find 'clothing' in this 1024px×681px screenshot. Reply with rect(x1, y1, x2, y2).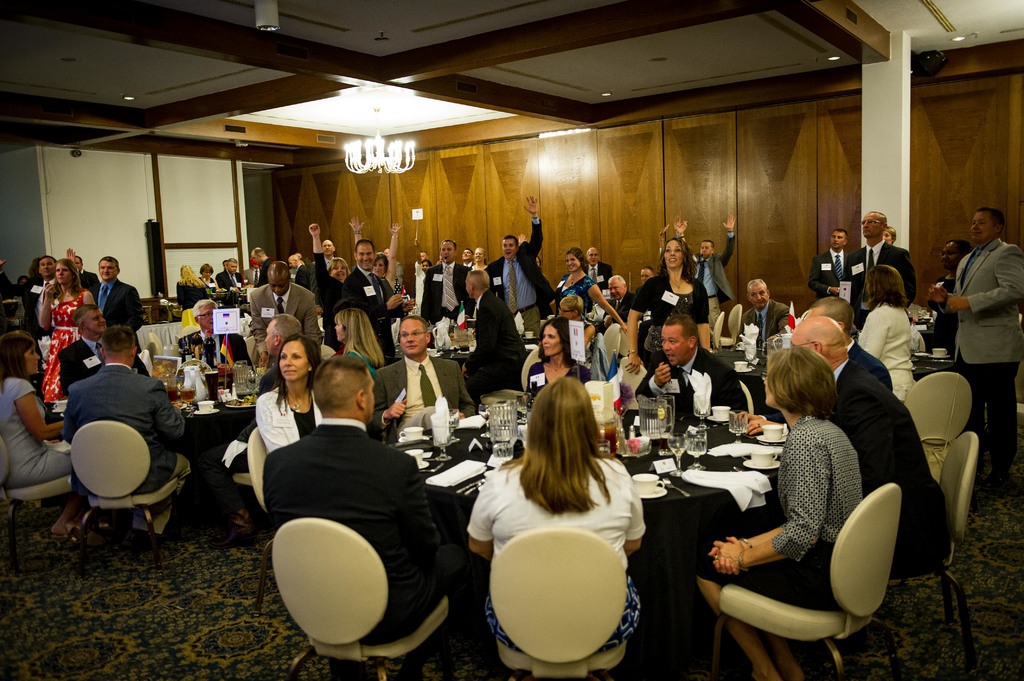
rect(255, 381, 324, 460).
